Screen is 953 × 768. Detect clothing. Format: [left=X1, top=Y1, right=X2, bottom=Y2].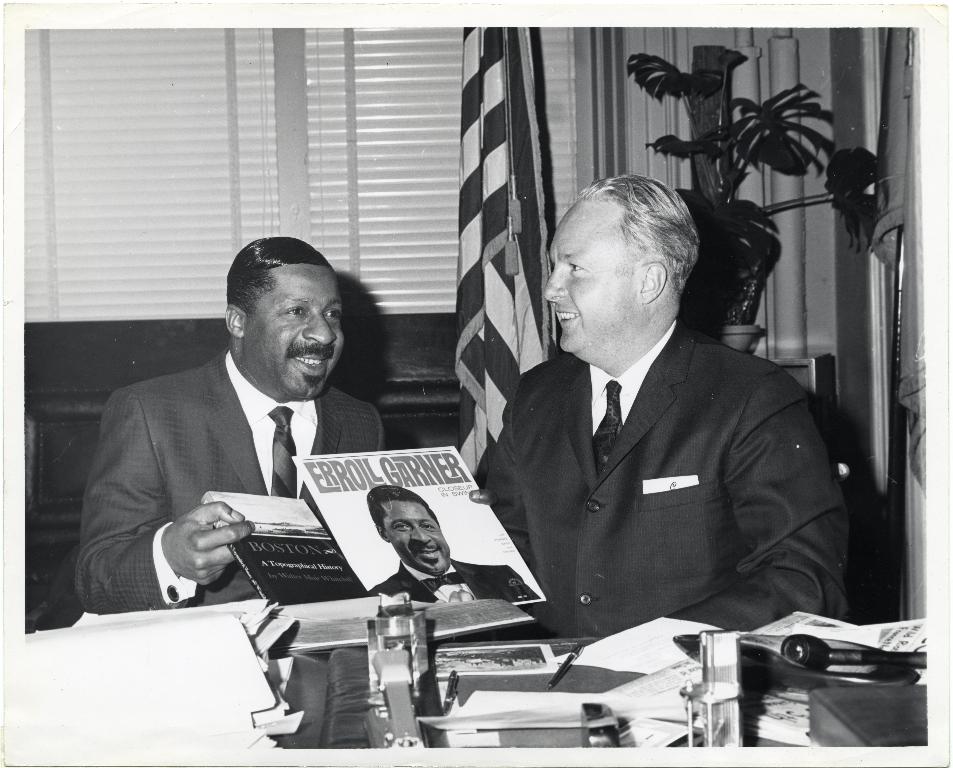
[left=467, top=250, right=852, bottom=676].
